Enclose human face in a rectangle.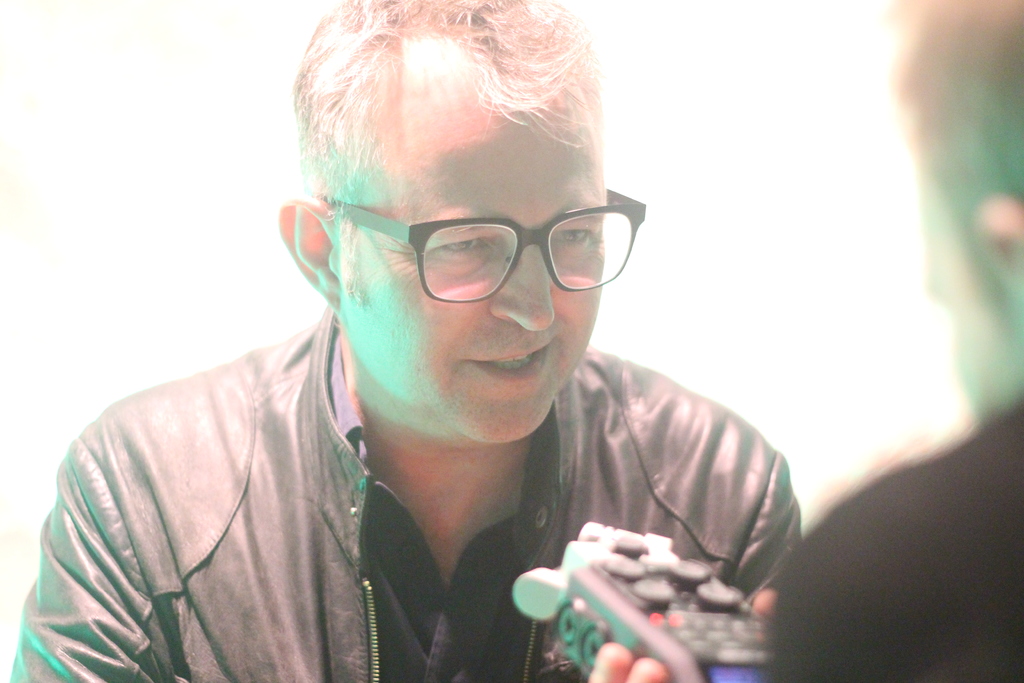
Rect(333, 81, 605, 444).
